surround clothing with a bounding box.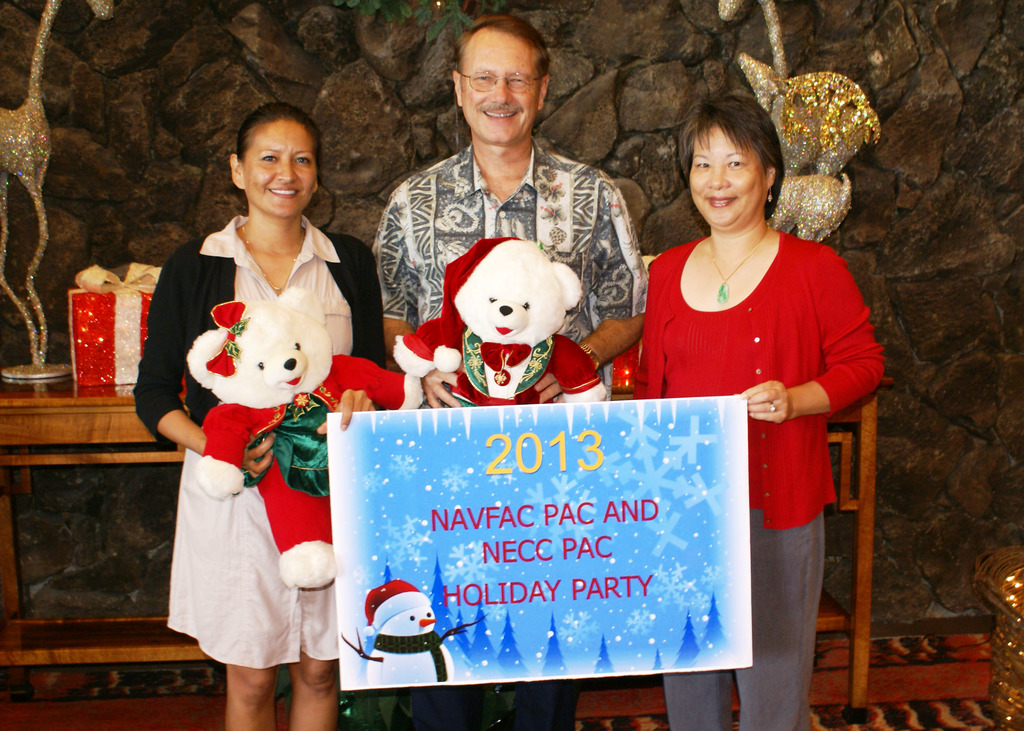
bbox=(660, 508, 822, 730).
